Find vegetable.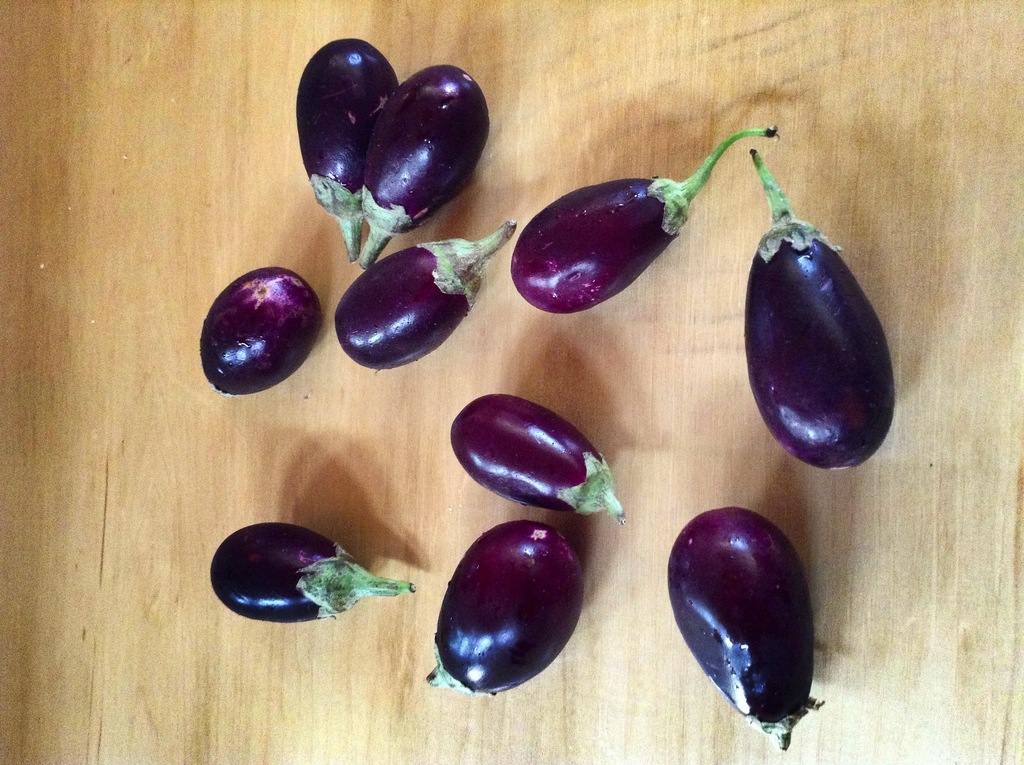
351/65/492/266.
